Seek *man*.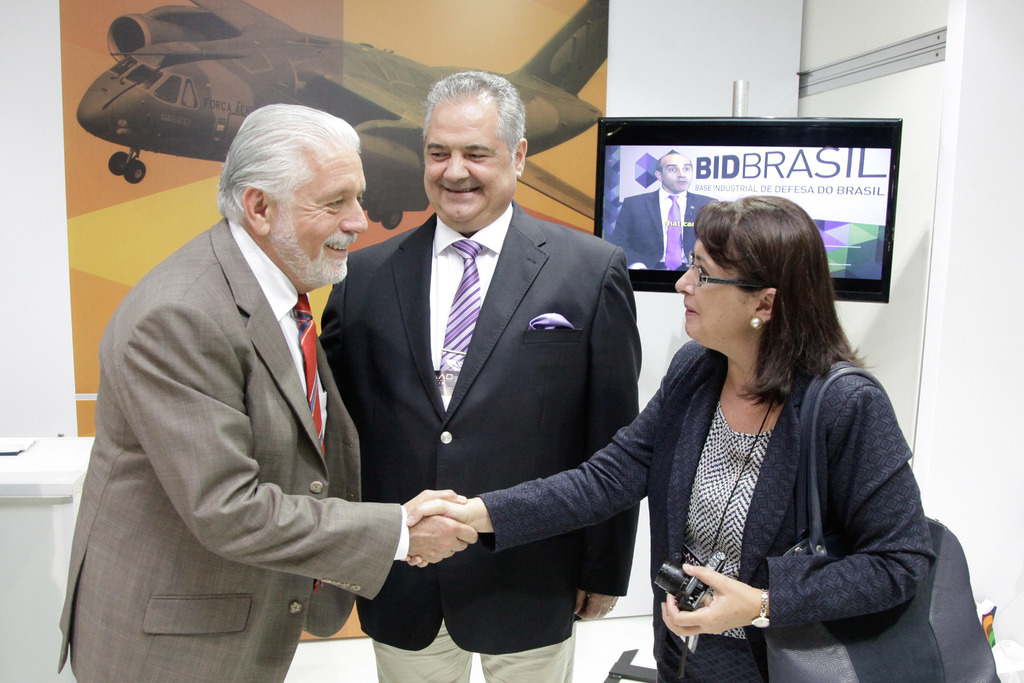
crop(84, 81, 413, 671).
